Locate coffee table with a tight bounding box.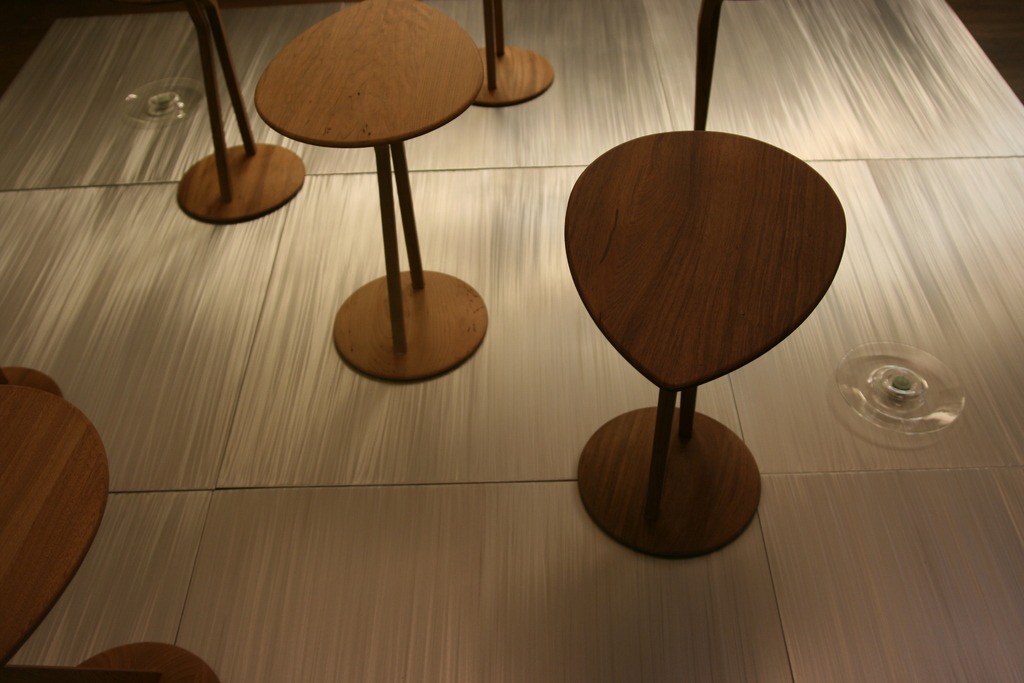
BBox(209, 36, 533, 398).
